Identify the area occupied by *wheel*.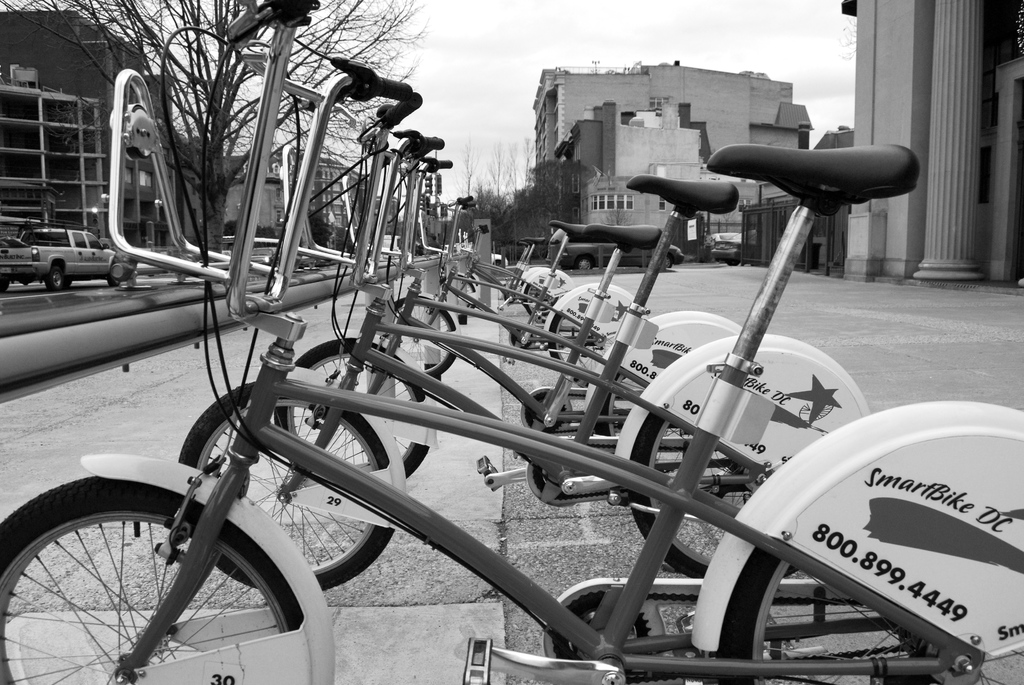
Area: (left=273, top=337, right=429, bottom=477).
